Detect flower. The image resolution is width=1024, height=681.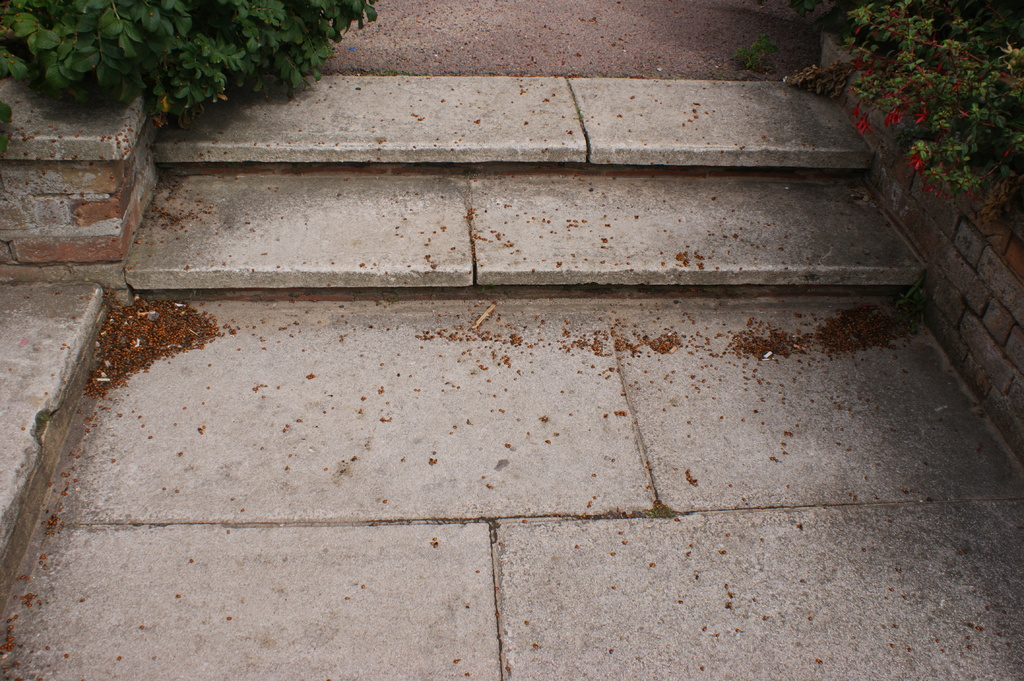
select_region(913, 112, 925, 120).
